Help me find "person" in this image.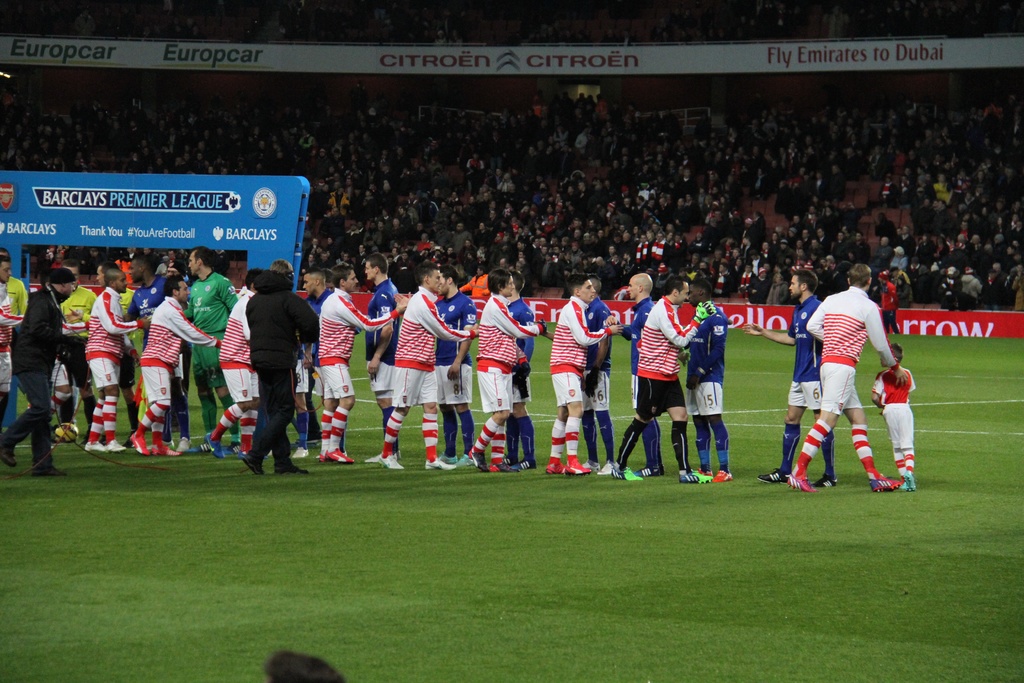
Found it: [left=579, top=275, right=617, bottom=479].
